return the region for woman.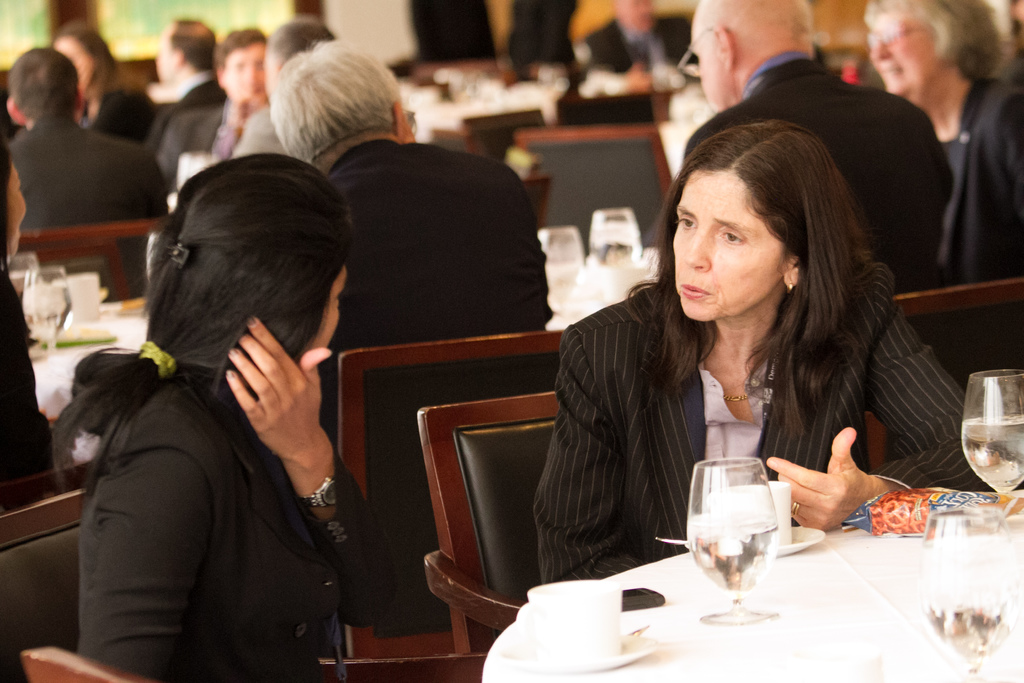
x1=859, y1=0, x2=1023, y2=278.
